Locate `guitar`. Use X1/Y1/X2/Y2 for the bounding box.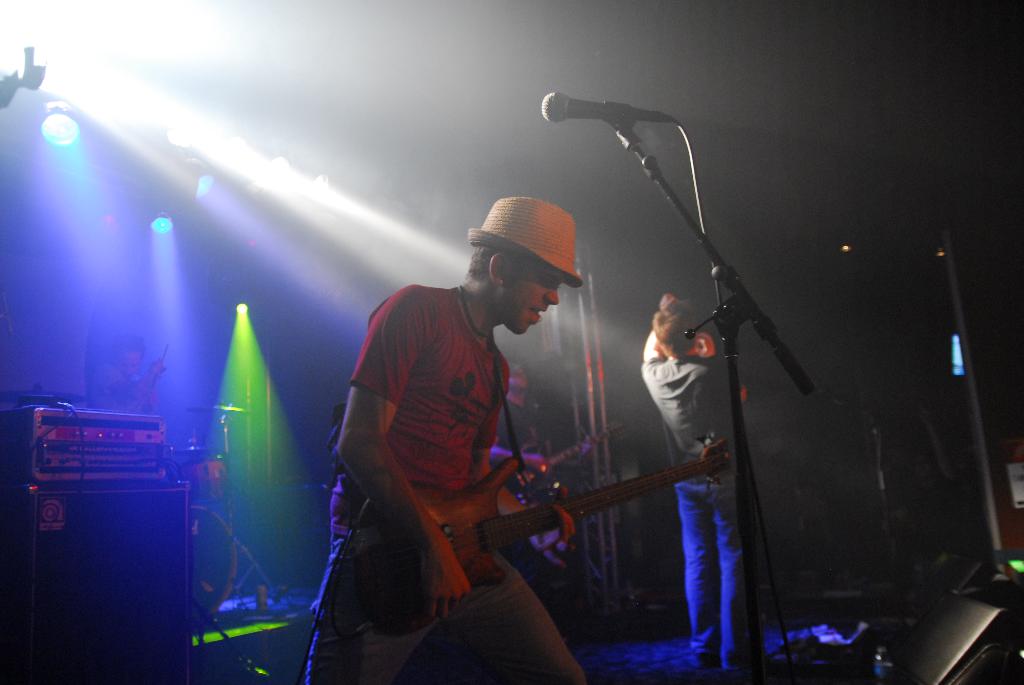
367/450/737/640.
